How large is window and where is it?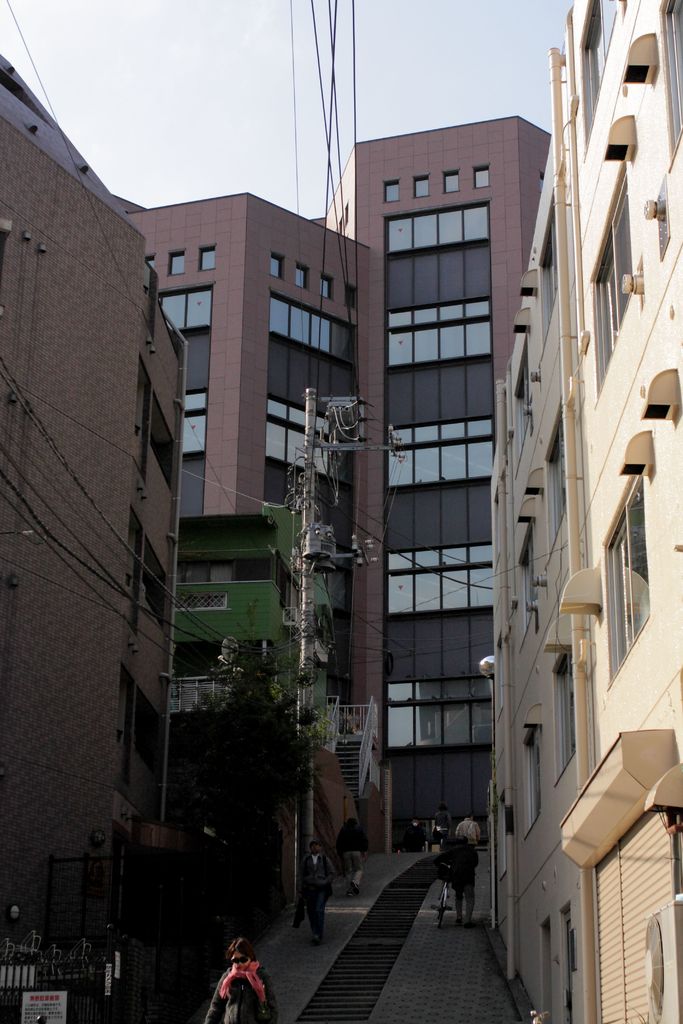
Bounding box: [left=342, top=283, right=356, bottom=307].
